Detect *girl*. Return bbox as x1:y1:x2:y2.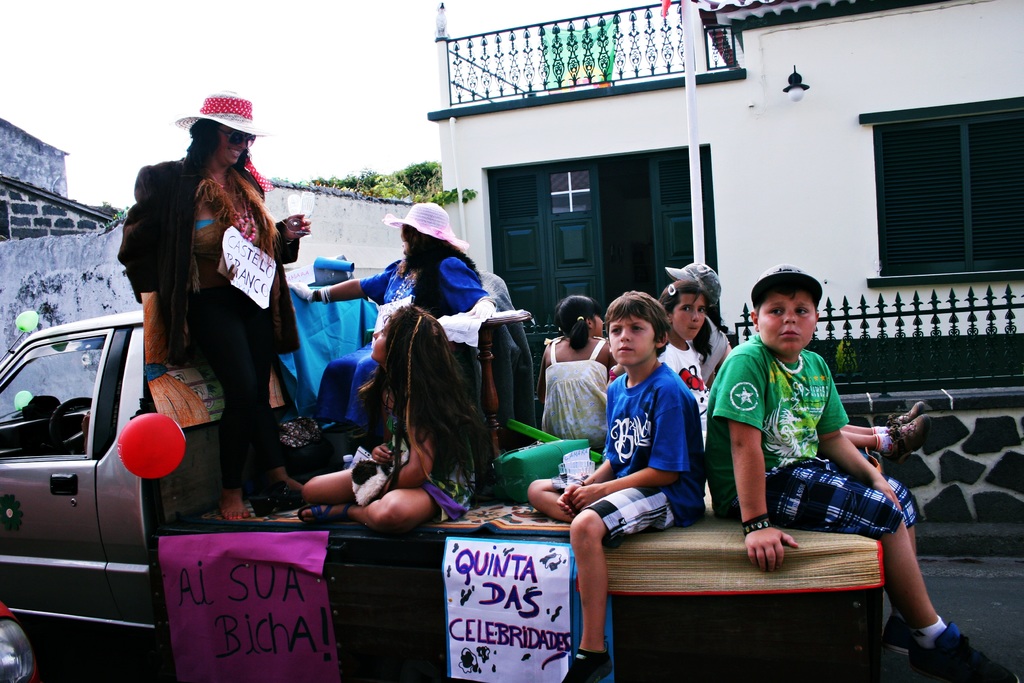
660:274:715:436.
